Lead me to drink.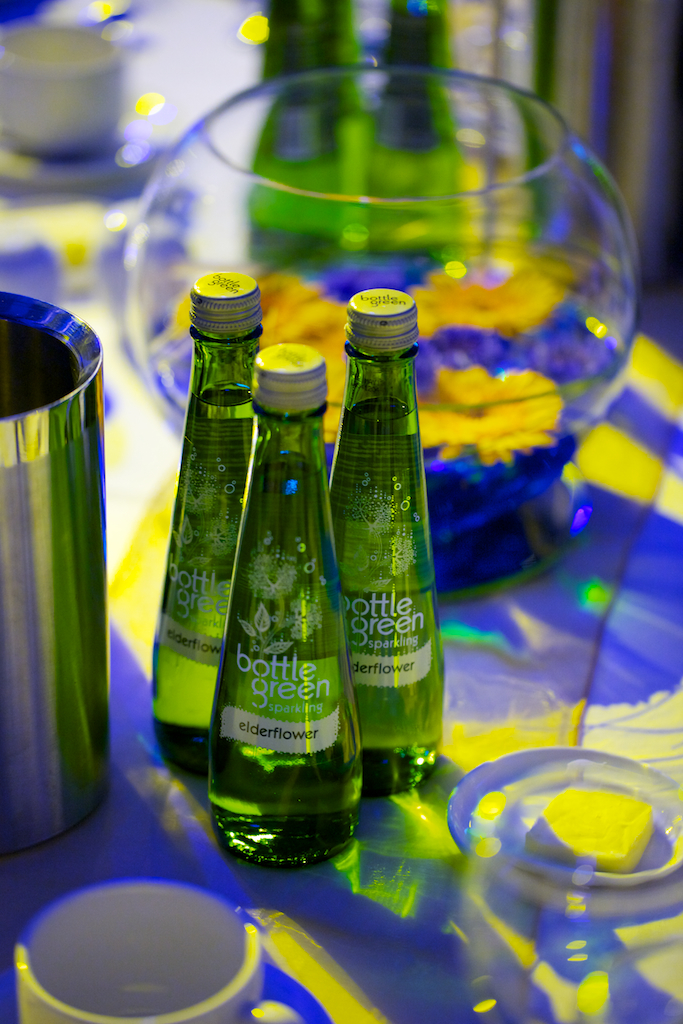
Lead to {"x1": 224, "y1": 330, "x2": 356, "y2": 890}.
